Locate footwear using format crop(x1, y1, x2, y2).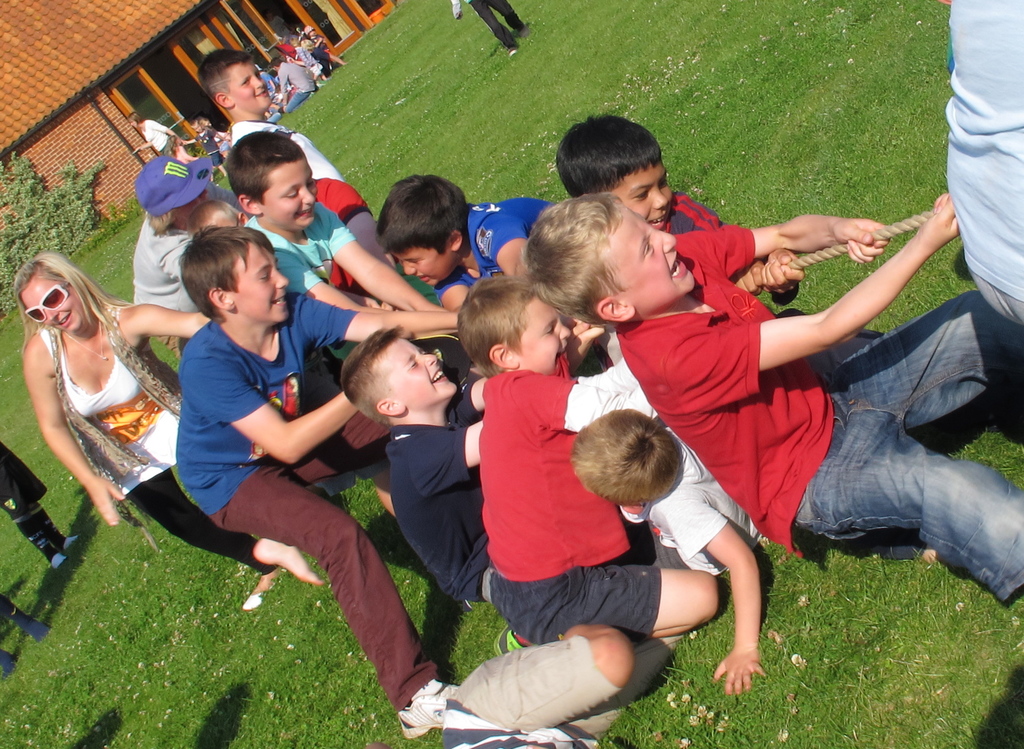
crop(399, 675, 463, 736).
